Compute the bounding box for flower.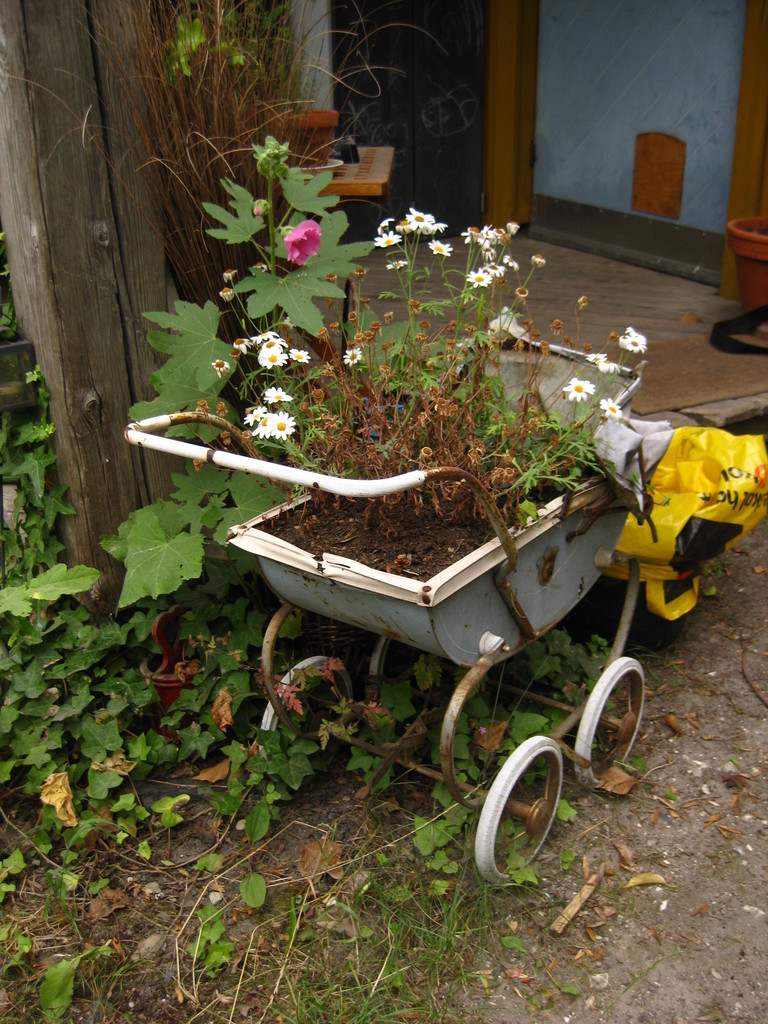
263:387:293:404.
